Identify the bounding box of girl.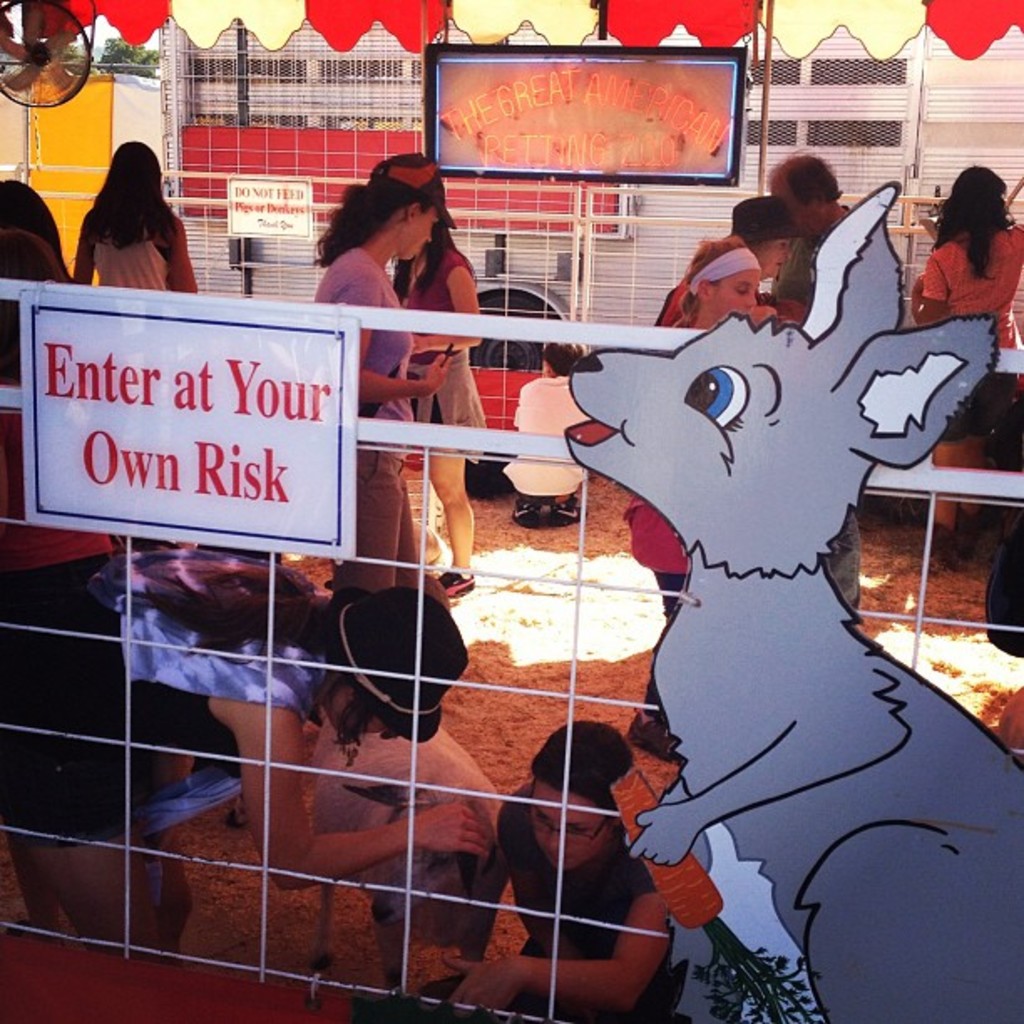
bbox=[624, 236, 761, 766].
